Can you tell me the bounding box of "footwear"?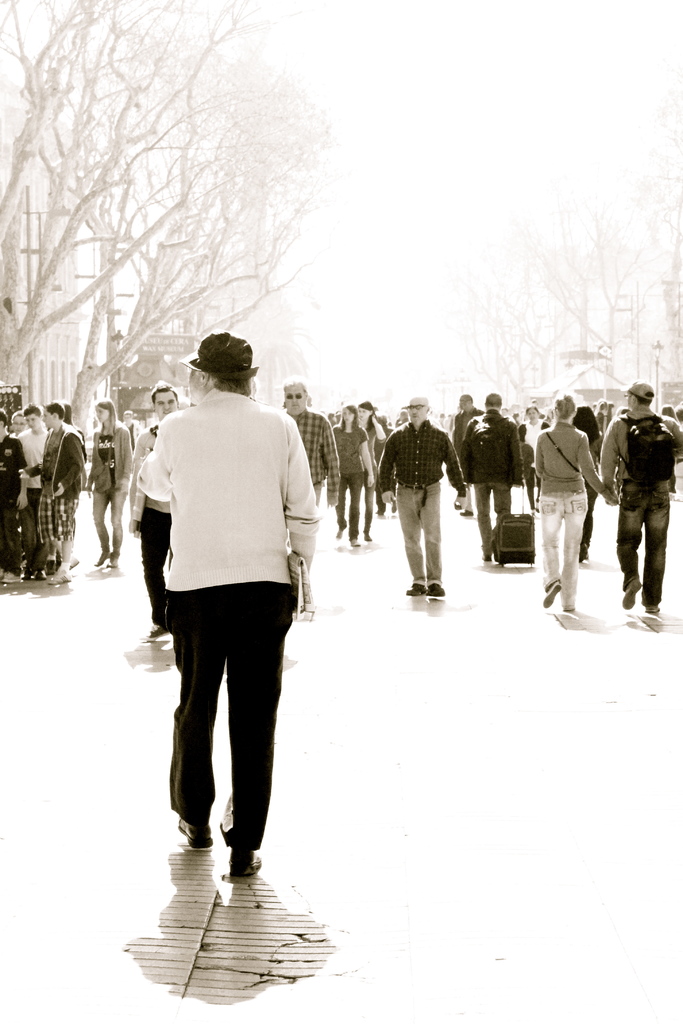
{"left": 422, "top": 581, "right": 442, "bottom": 599}.
